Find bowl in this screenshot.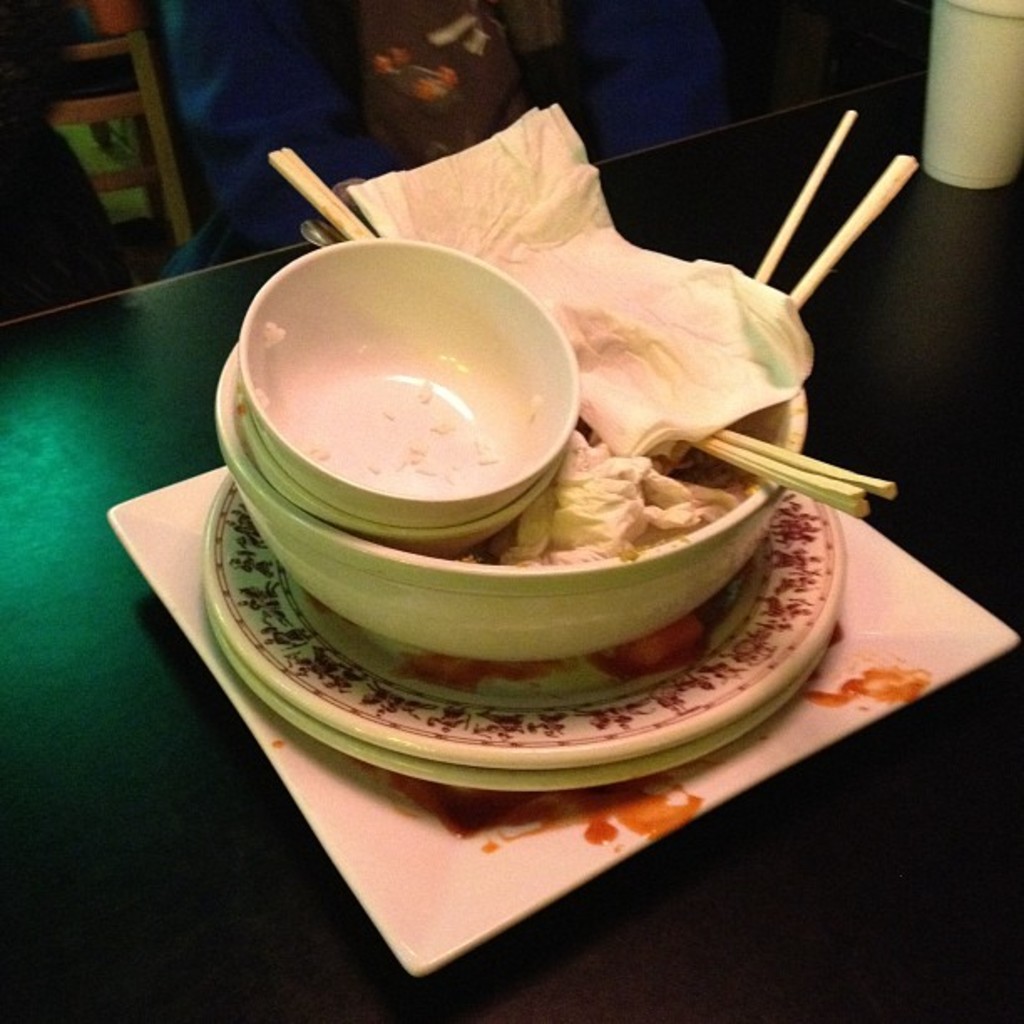
The bounding box for bowl is left=224, top=351, right=808, bottom=671.
